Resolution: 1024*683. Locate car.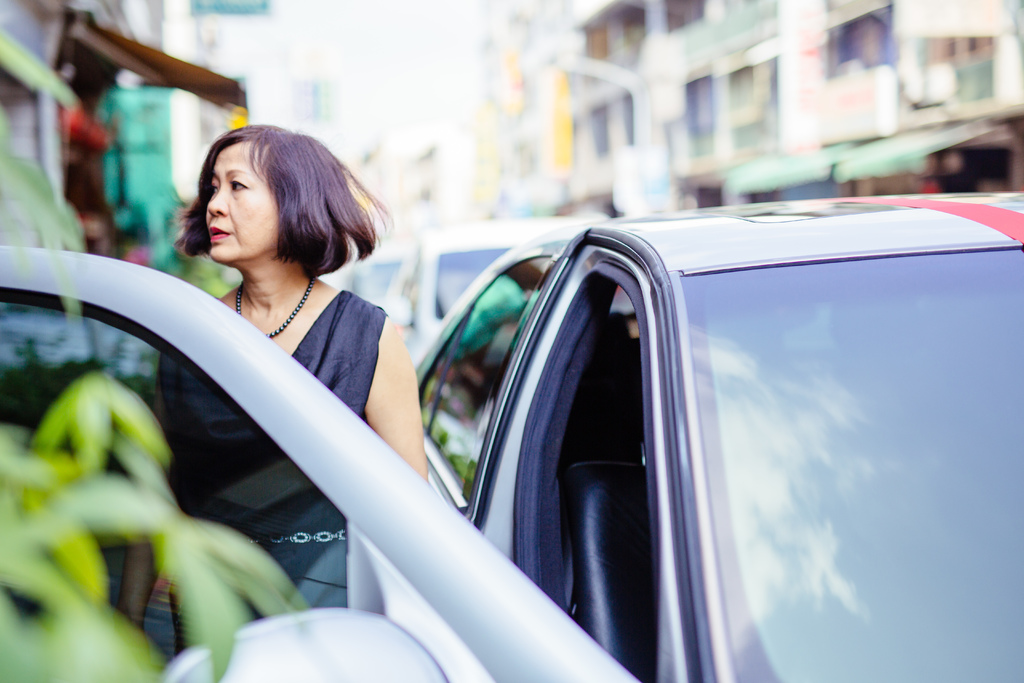
96,140,1023,682.
